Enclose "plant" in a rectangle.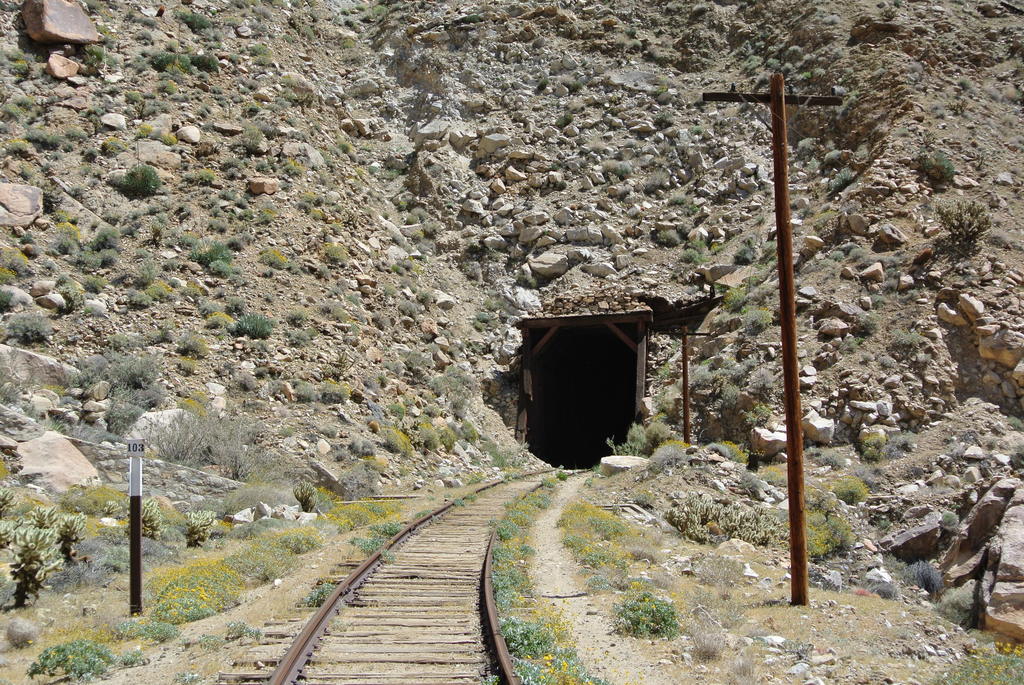
detection(579, 56, 592, 68).
